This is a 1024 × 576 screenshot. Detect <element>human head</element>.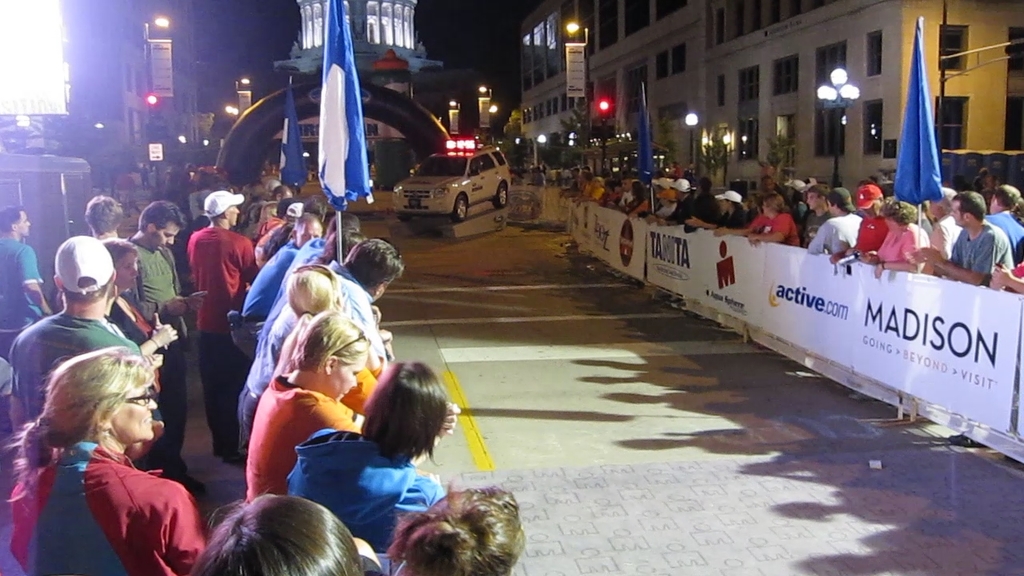
<box>323,208,358,234</box>.
